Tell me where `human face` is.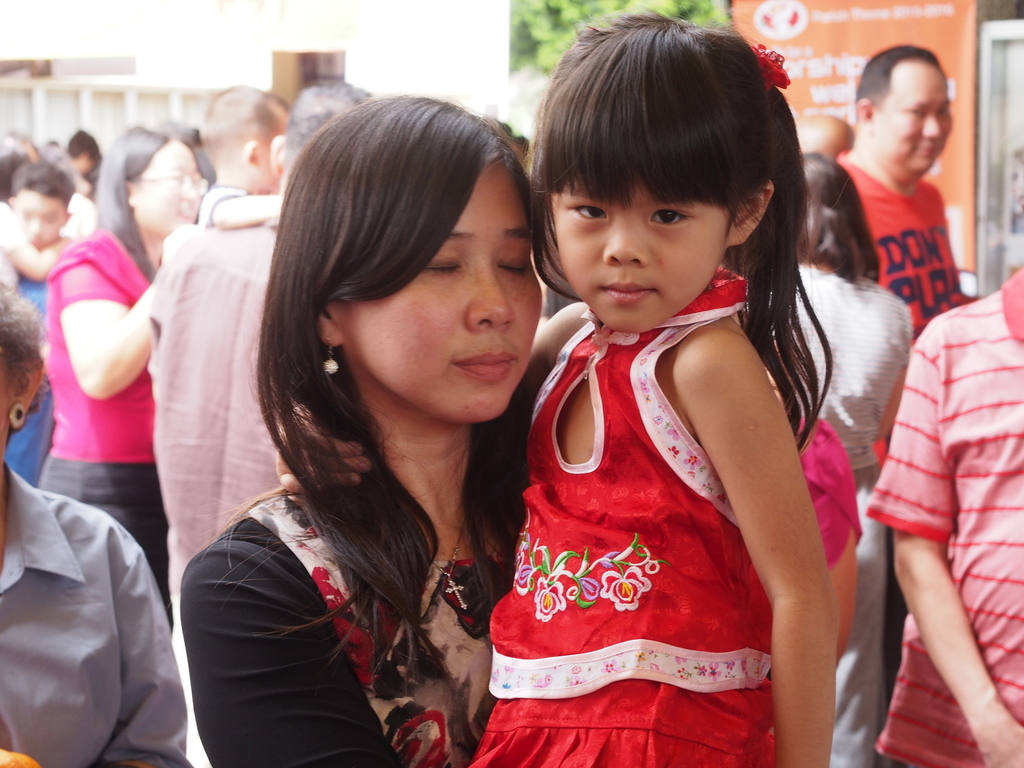
`human face` is at x1=134, y1=141, x2=198, y2=238.
